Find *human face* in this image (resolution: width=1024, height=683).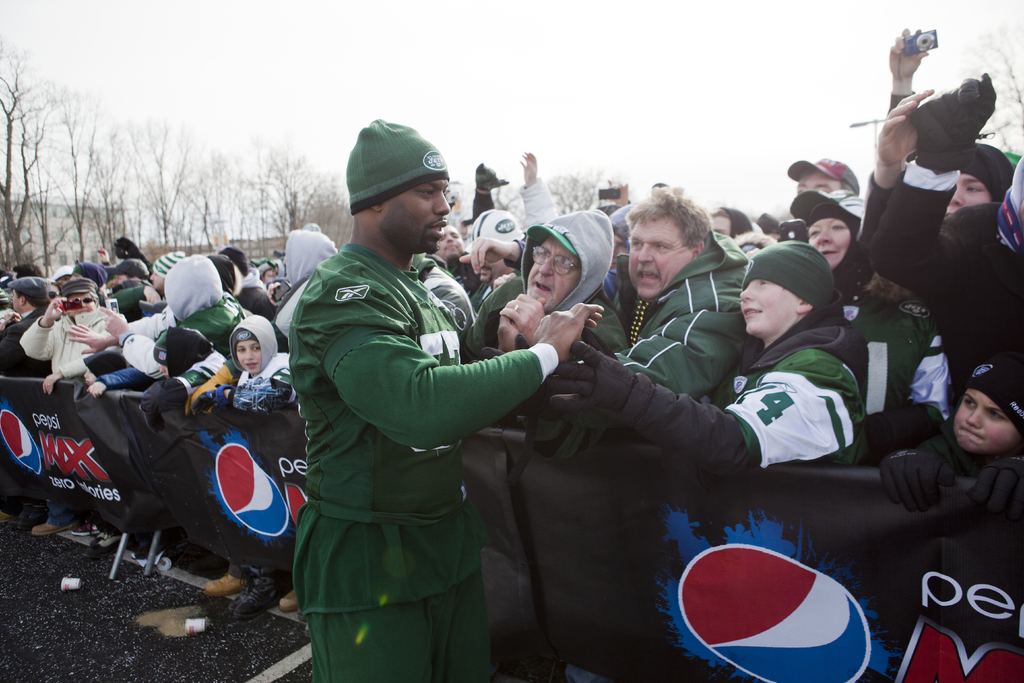
bbox(950, 171, 988, 216).
